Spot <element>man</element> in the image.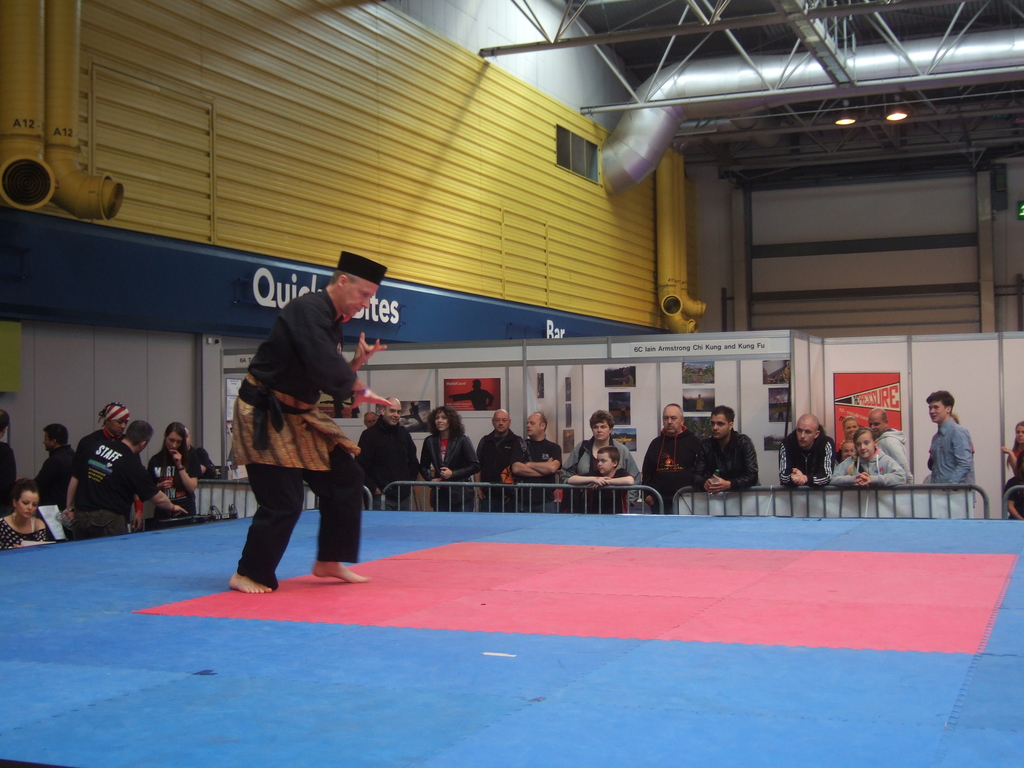
<element>man</element> found at left=66, top=419, right=194, bottom=534.
